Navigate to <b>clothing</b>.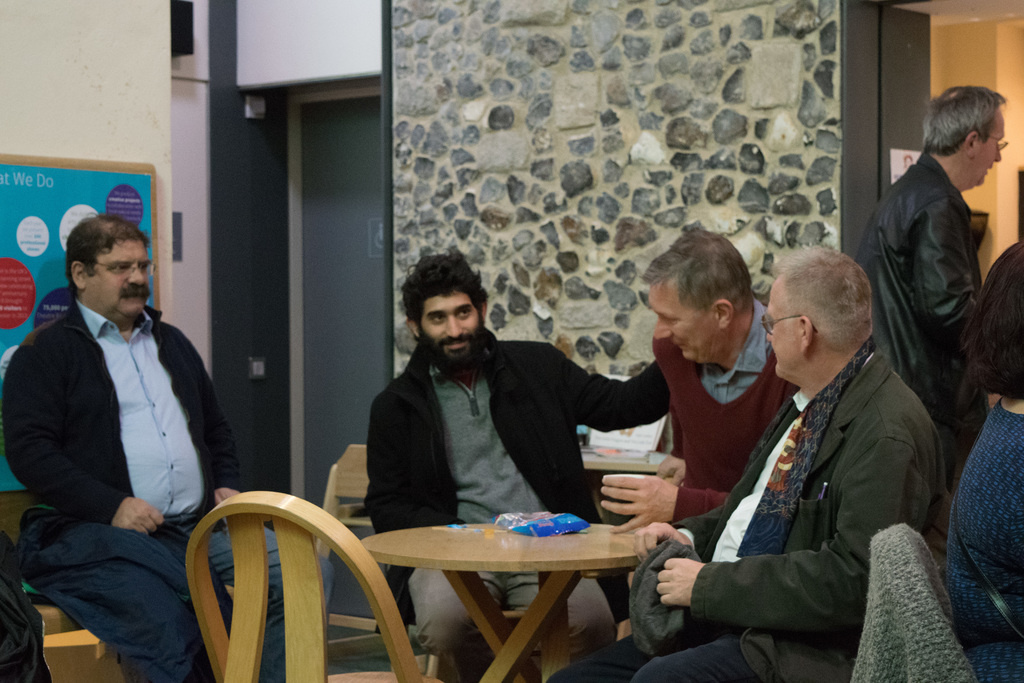
Navigation target: [x1=9, y1=215, x2=237, y2=669].
